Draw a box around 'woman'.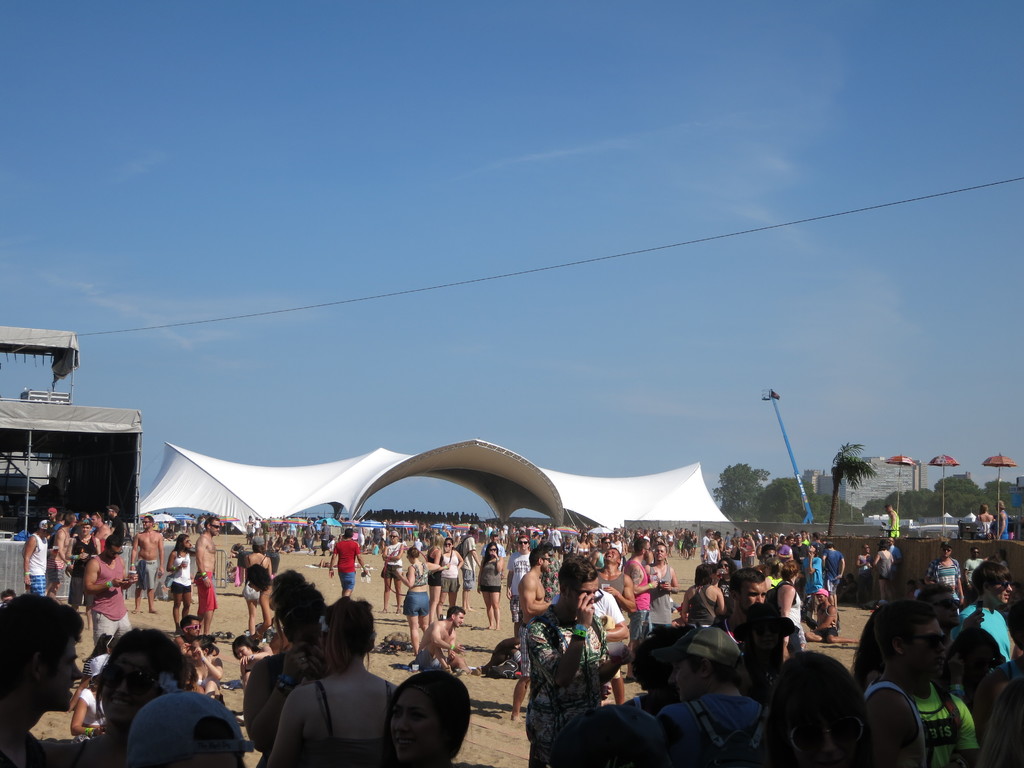
x1=973 y1=503 x2=996 y2=540.
